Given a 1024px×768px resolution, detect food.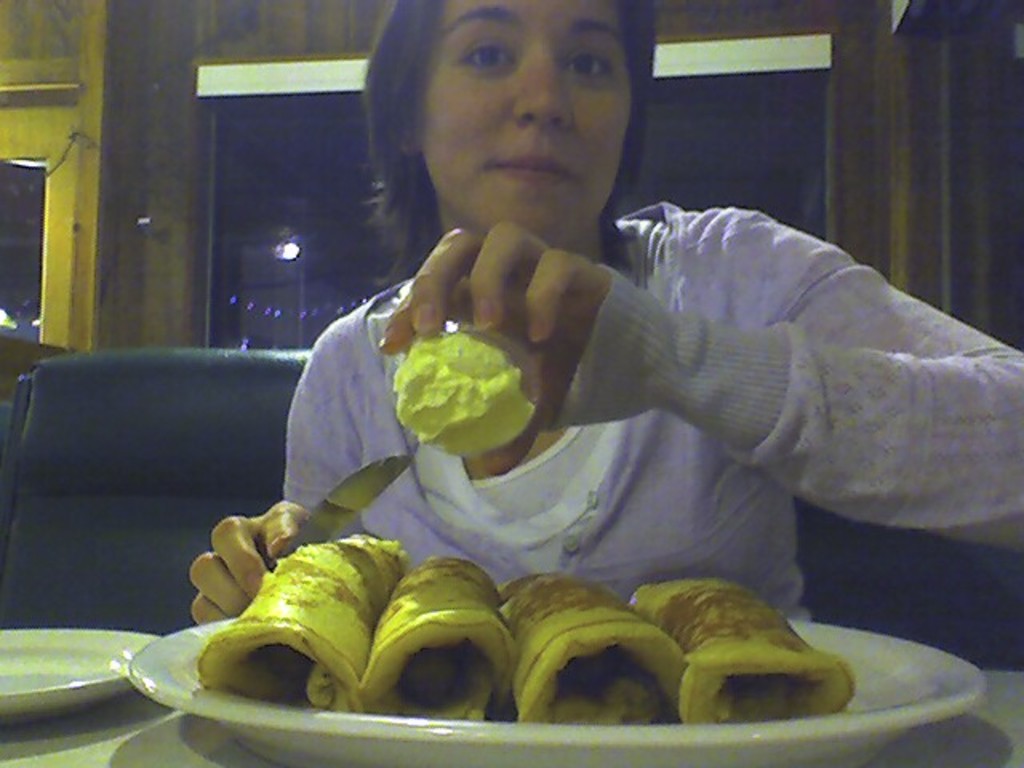
box(197, 531, 403, 714).
